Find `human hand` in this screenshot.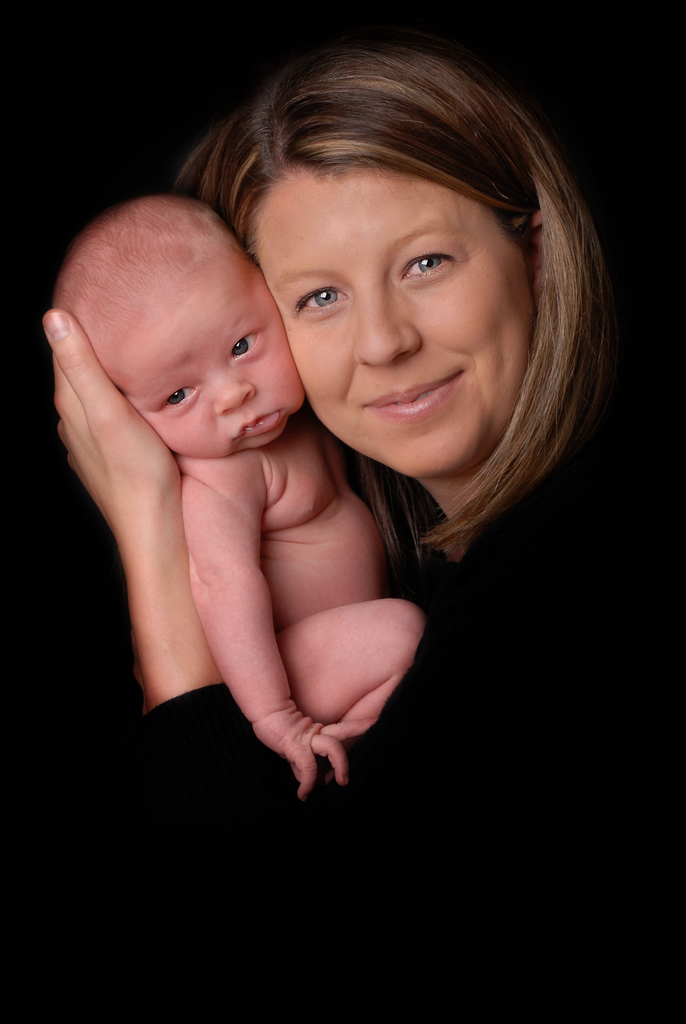
The bounding box for `human hand` is l=36, t=310, r=179, b=529.
